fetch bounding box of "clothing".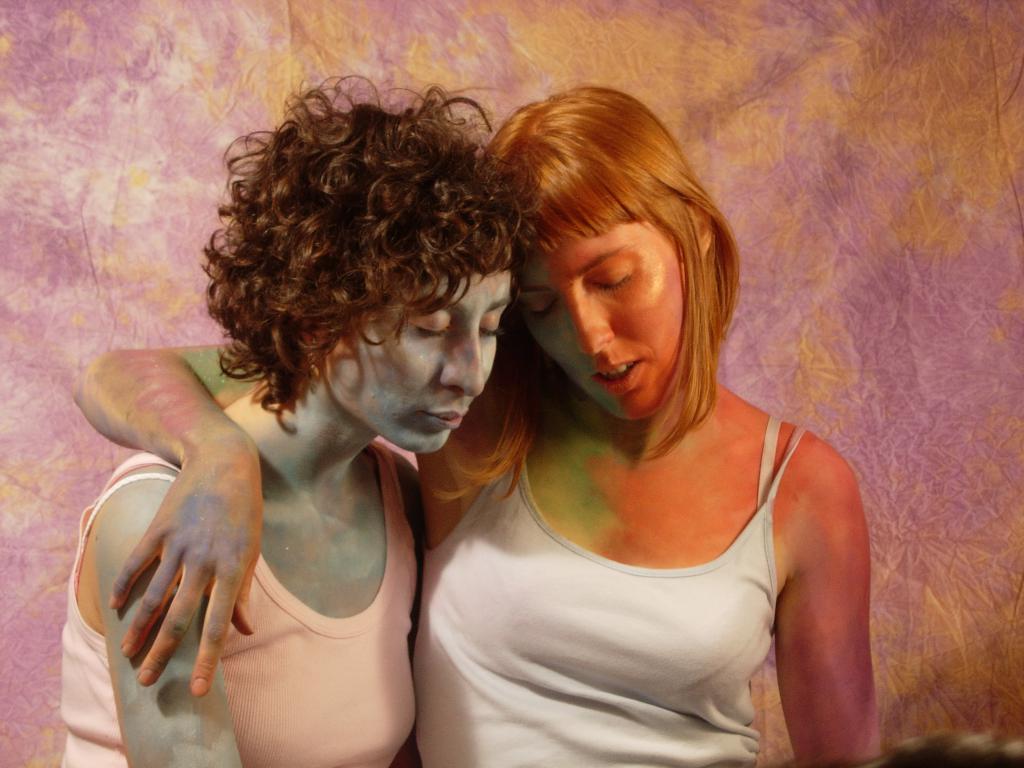
Bbox: (x1=420, y1=411, x2=804, y2=767).
